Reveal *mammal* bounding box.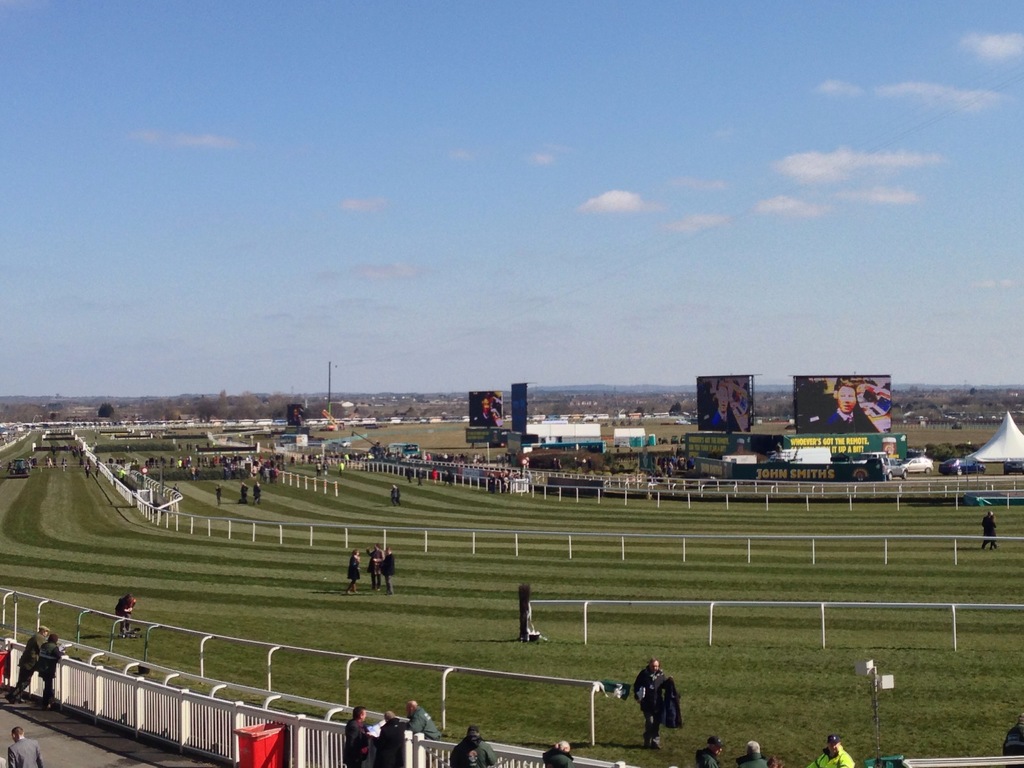
Revealed: 452,723,495,767.
